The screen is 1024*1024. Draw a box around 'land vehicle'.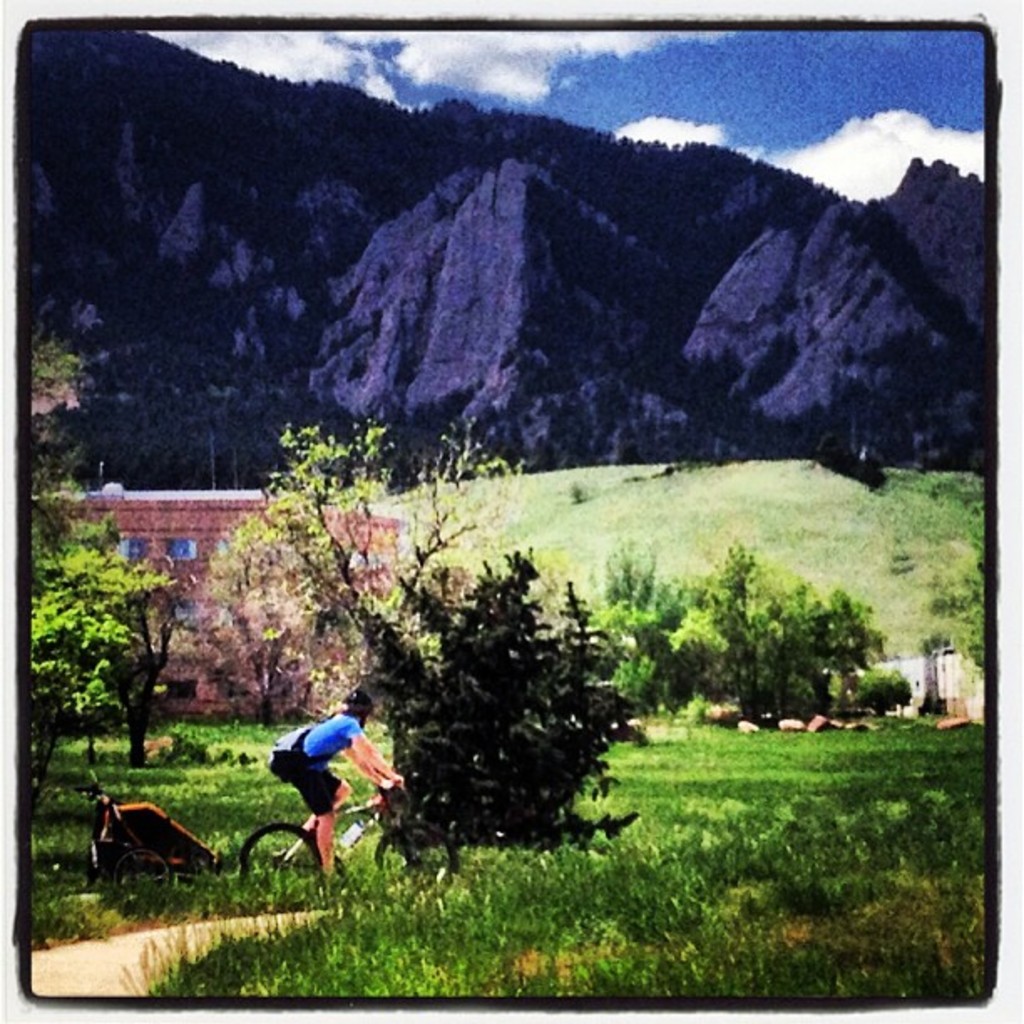
244:778:460:875.
